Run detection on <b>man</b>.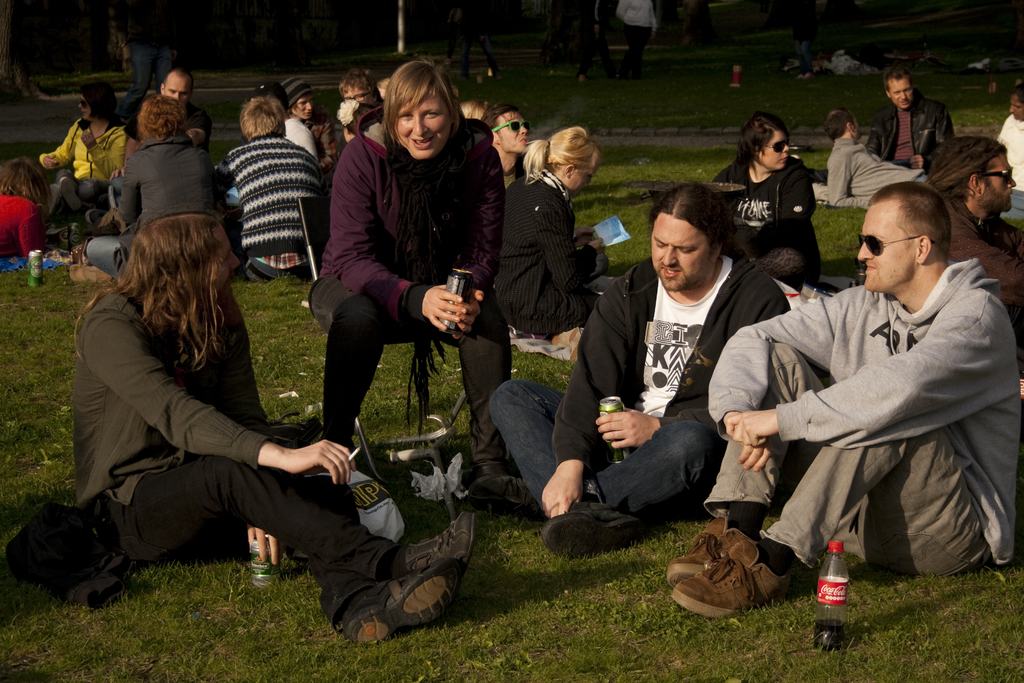
Result: x1=819 y1=109 x2=1023 y2=231.
